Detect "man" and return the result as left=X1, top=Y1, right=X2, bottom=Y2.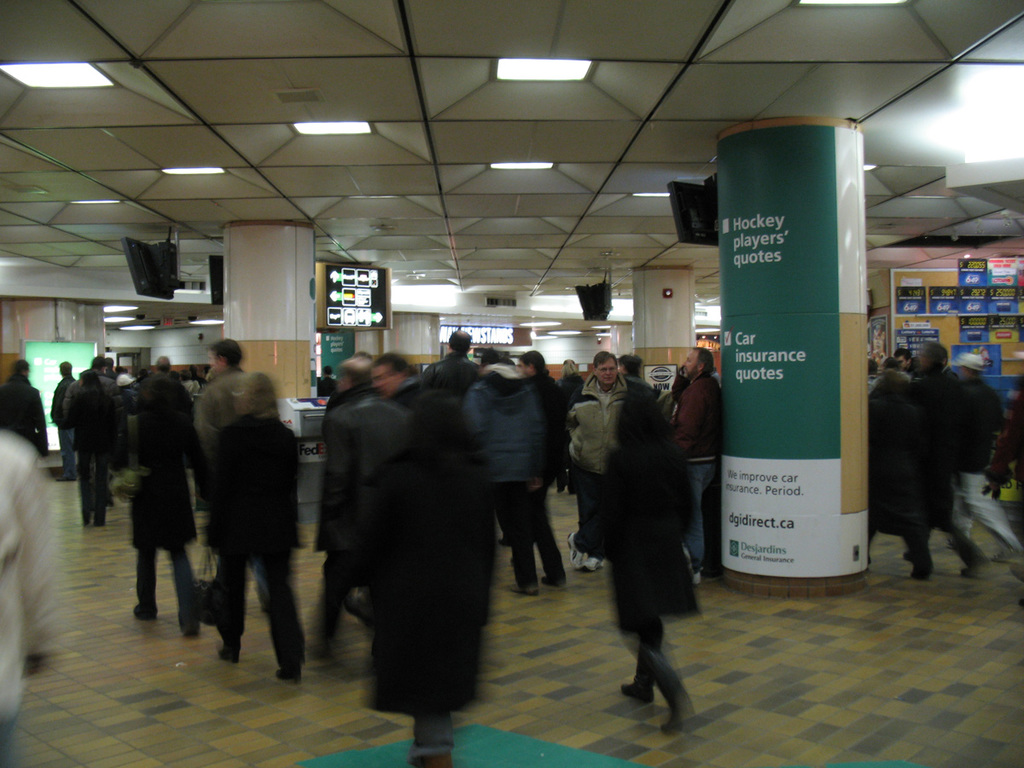
left=60, top=351, right=134, bottom=508.
